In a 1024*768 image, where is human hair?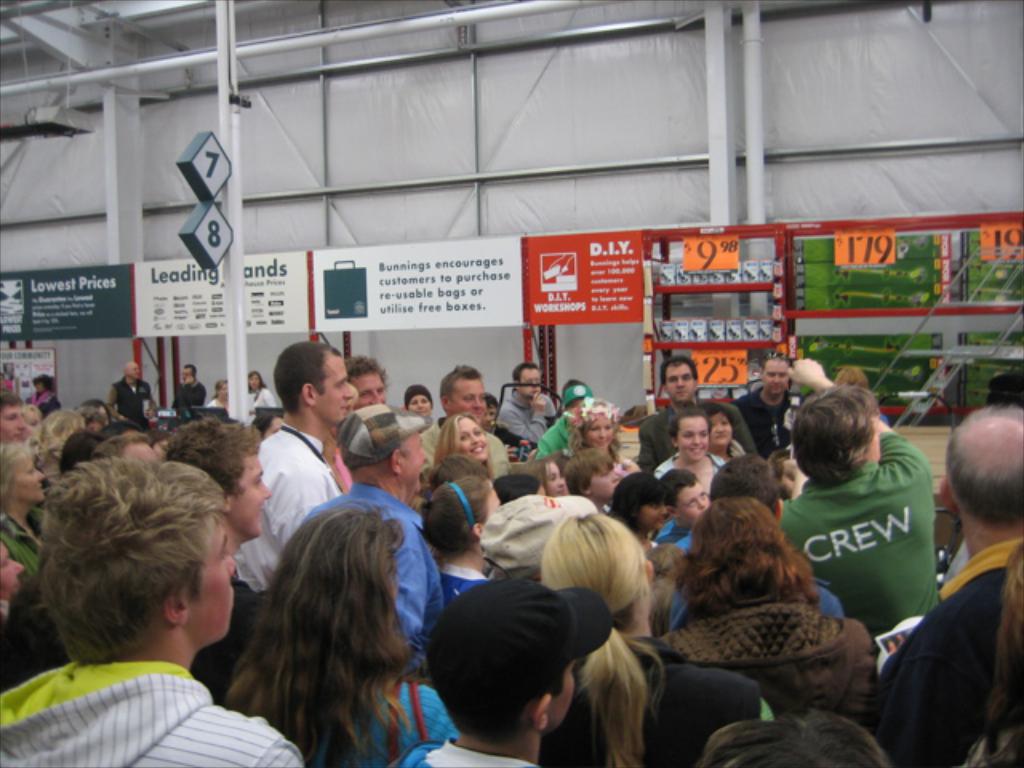
(x1=166, y1=419, x2=267, y2=485).
